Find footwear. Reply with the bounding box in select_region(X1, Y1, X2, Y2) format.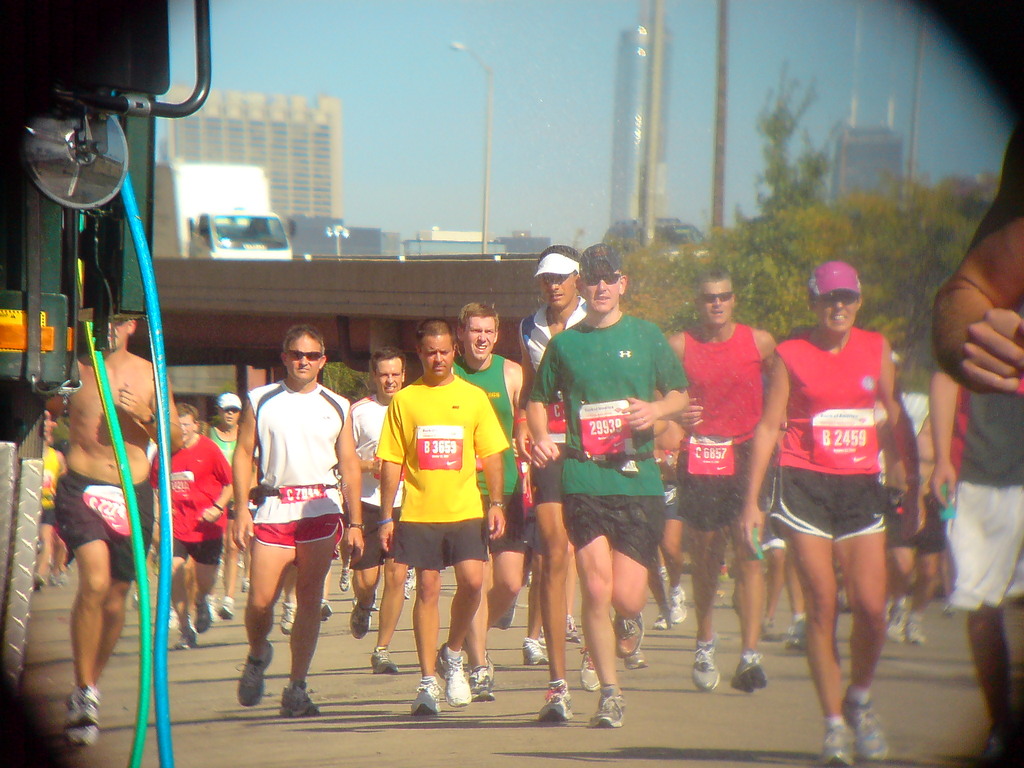
select_region(467, 651, 495, 701).
